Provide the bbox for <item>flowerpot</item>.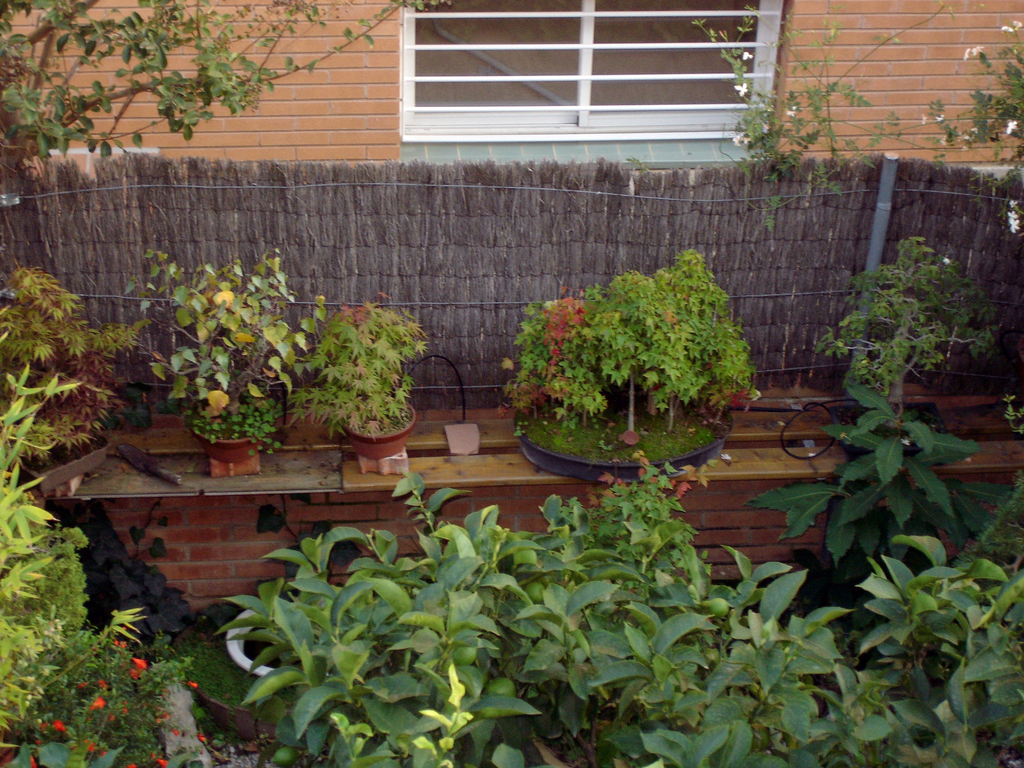
(511,412,735,484).
